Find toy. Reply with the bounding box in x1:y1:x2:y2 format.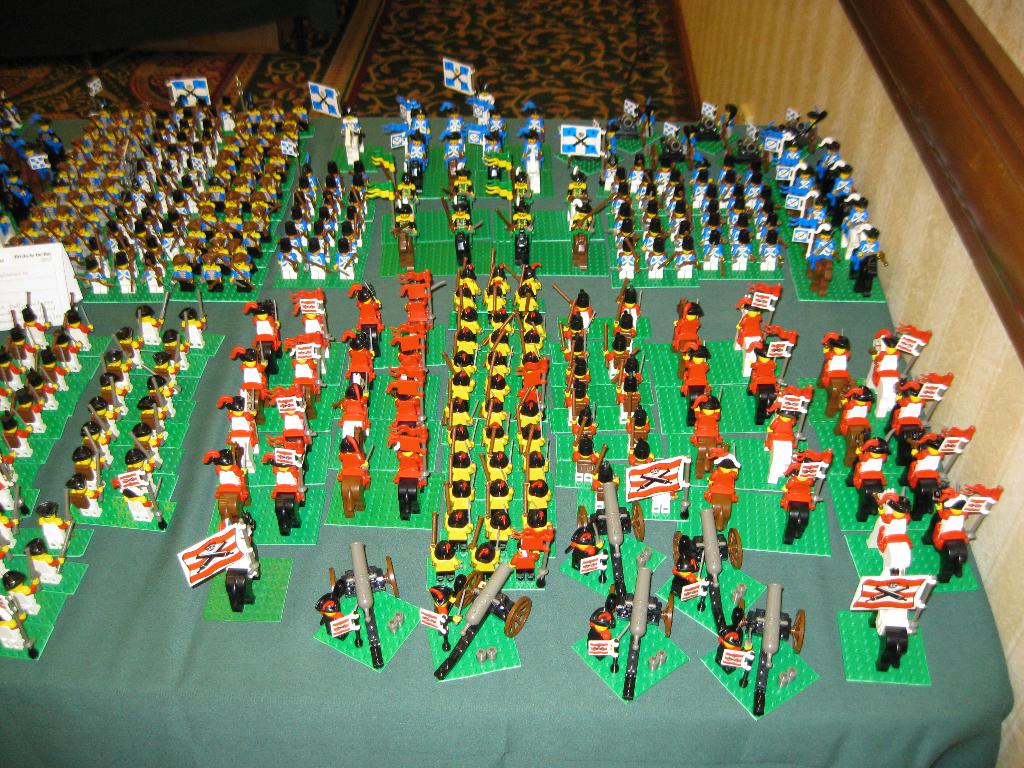
444:464:473:515.
